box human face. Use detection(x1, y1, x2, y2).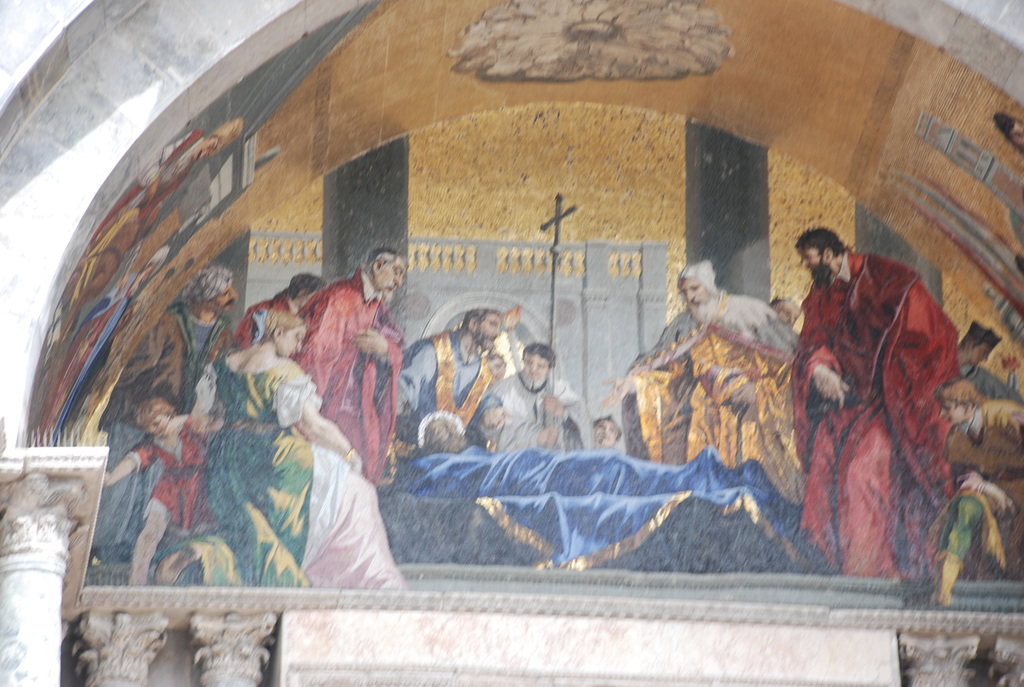
detection(796, 241, 823, 280).
